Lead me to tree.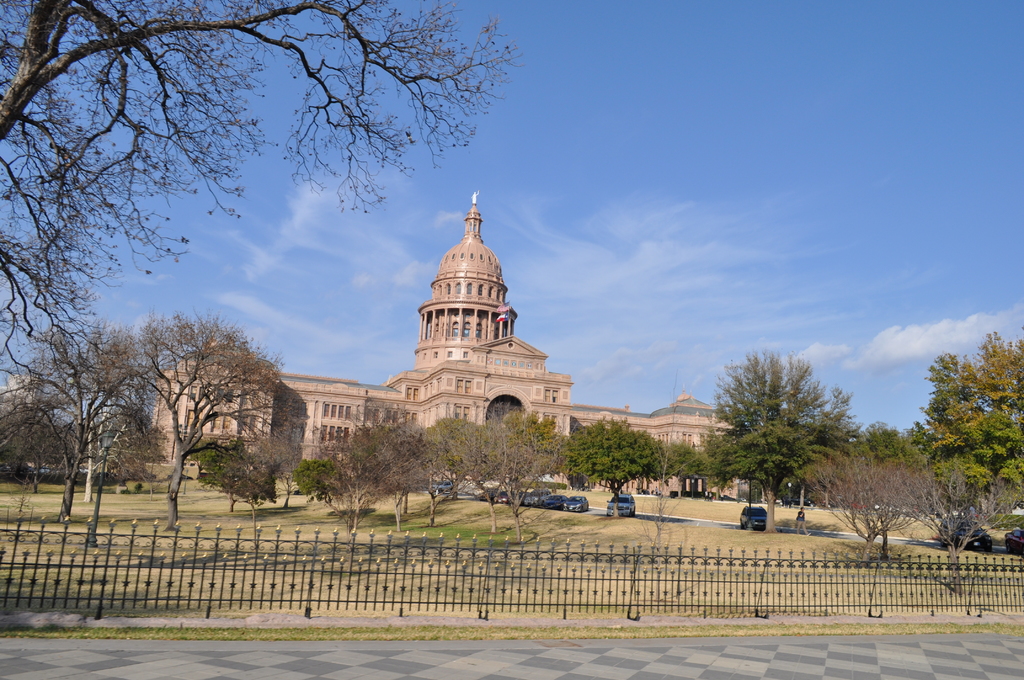
Lead to [left=186, top=437, right=289, bottom=527].
